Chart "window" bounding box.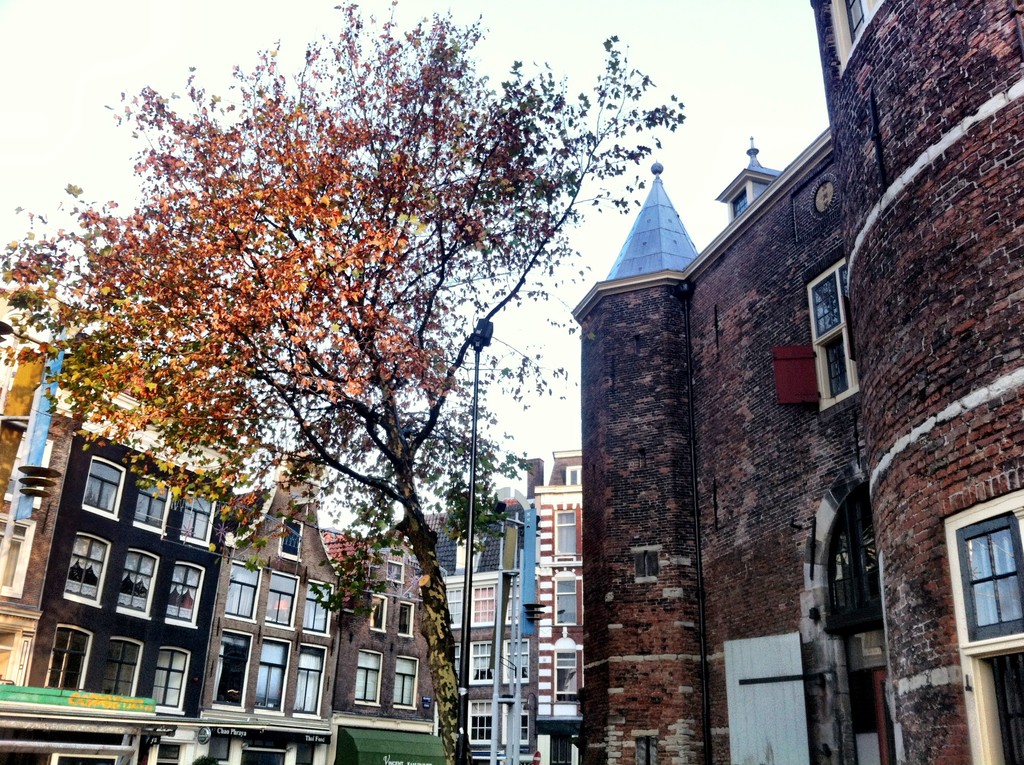
Charted: 388:656:417:714.
